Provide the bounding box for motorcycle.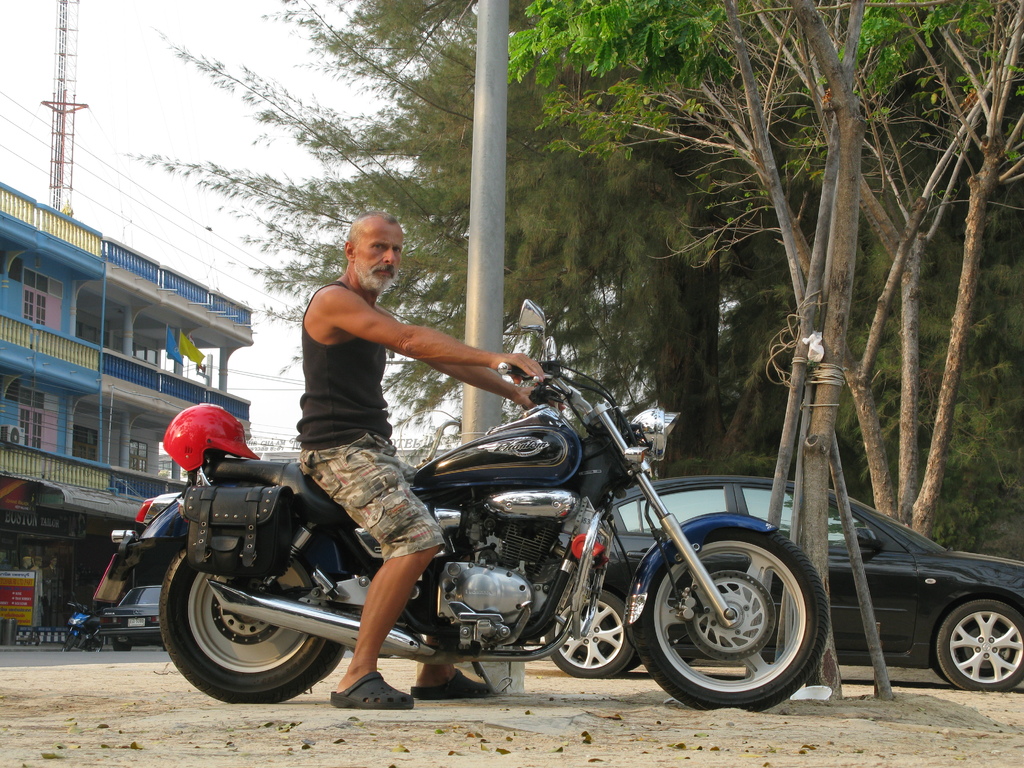
{"left": 63, "top": 605, "right": 104, "bottom": 653}.
